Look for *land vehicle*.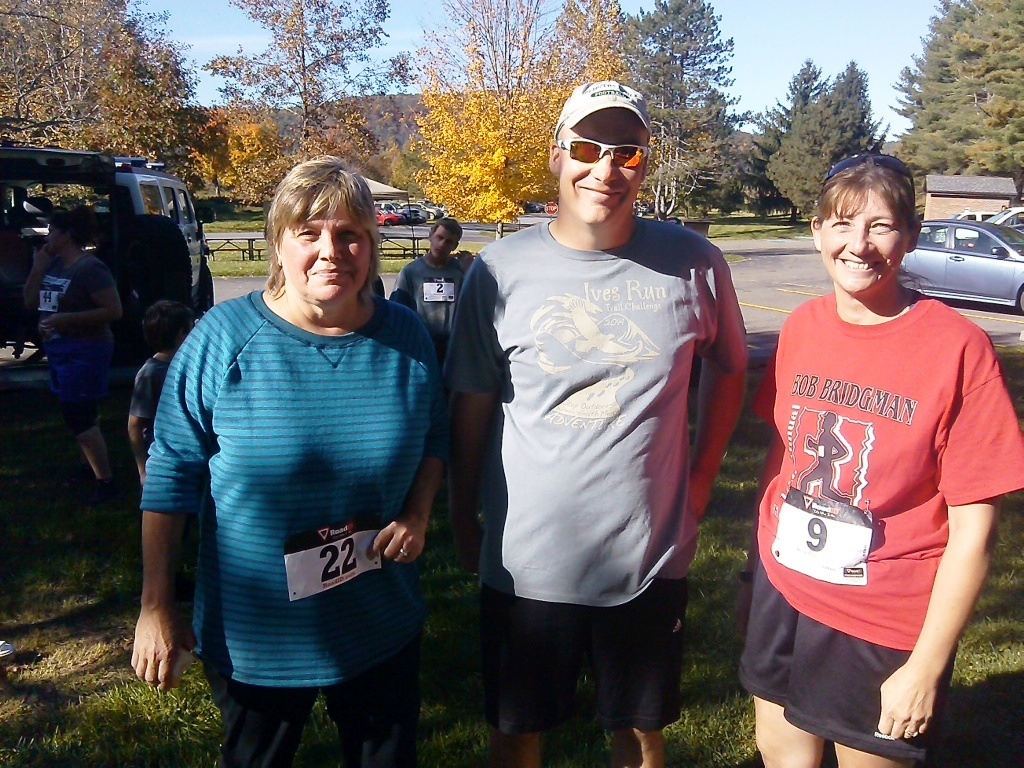
Found: (x1=969, y1=203, x2=1023, y2=238).
